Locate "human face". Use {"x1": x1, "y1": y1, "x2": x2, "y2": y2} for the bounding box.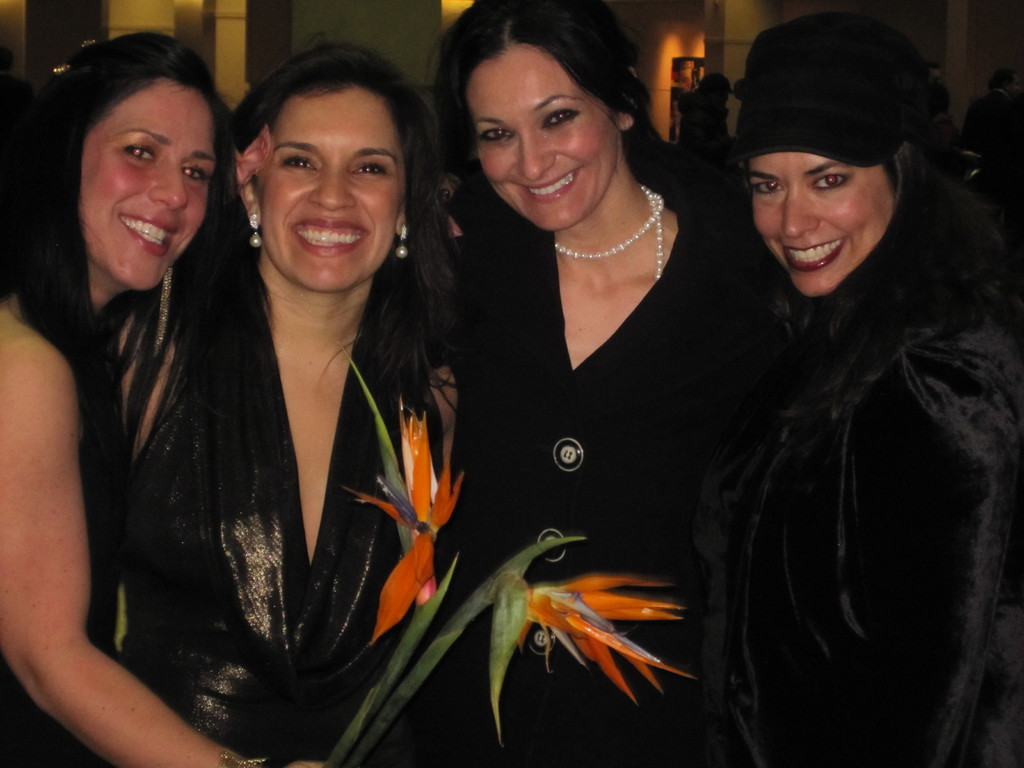
{"x1": 260, "y1": 93, "x2": 394, "y2": 291}.
